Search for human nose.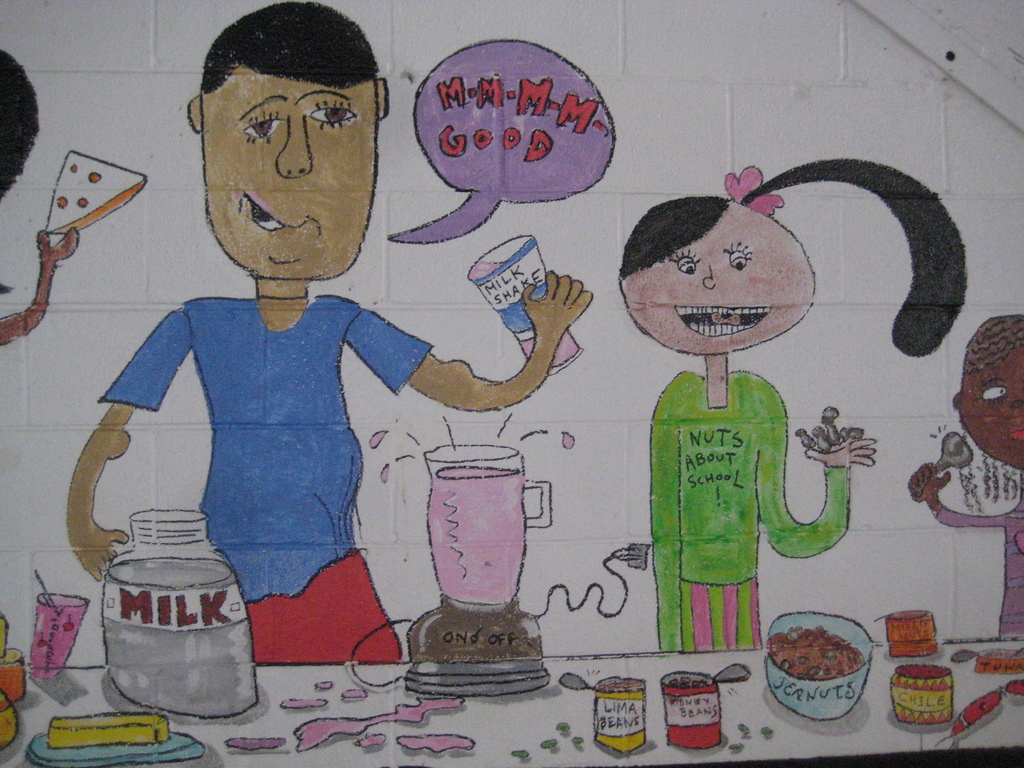
Found at pyautogui.locateOnScreen(273, 113, 319, 179).
